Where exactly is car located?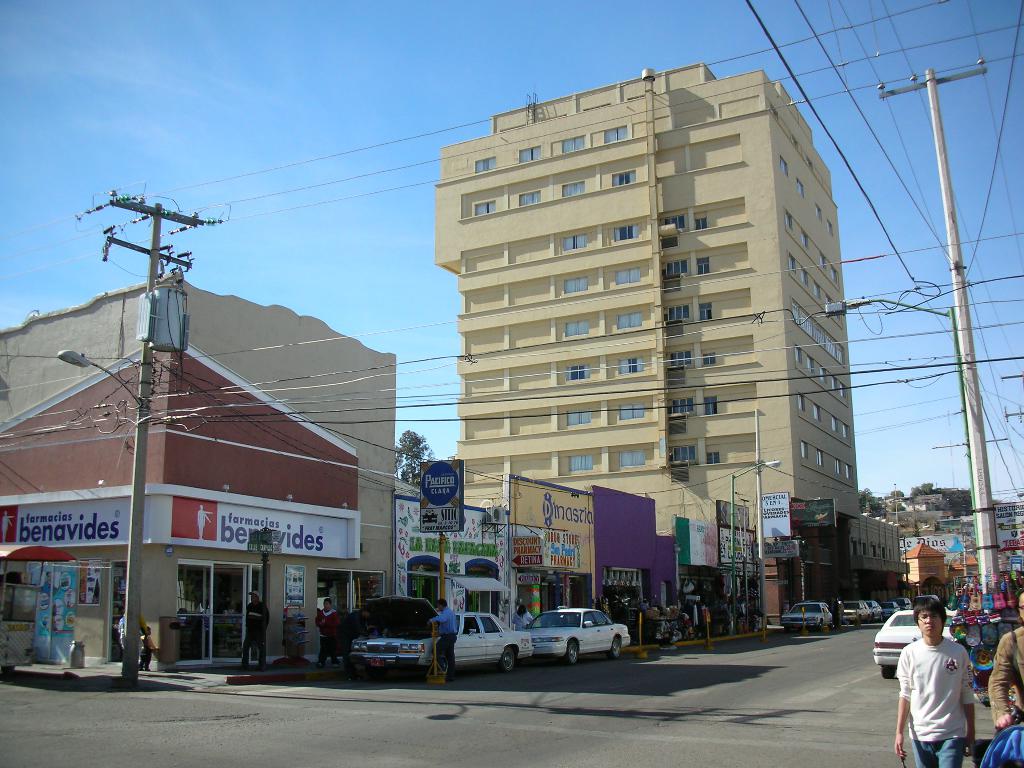
Its bounding box is <box>829,592,868,623</box>.
